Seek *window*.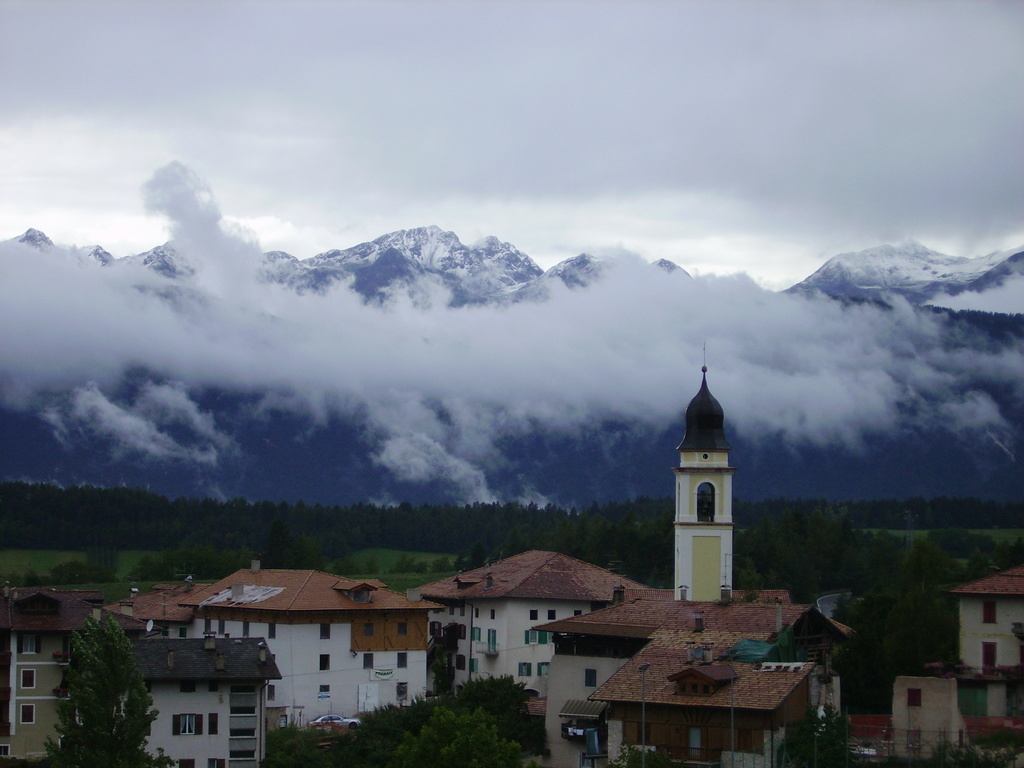
<bbox>472, 607, 478, 618</bbox>.
